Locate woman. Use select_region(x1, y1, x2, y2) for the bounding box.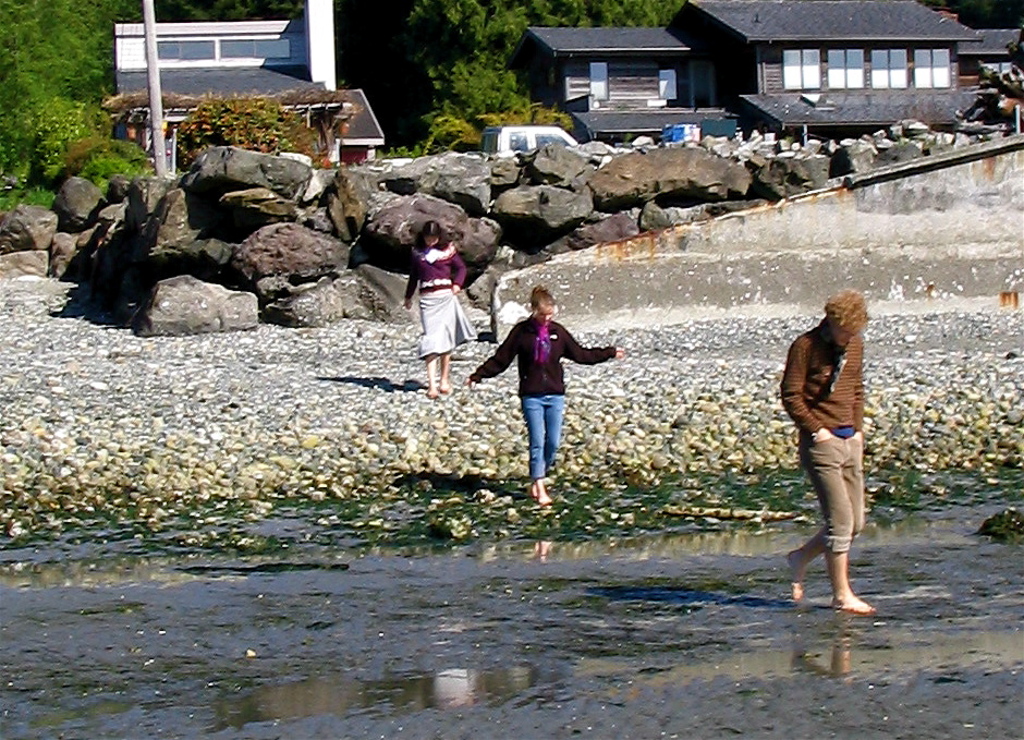
select_region(402, 220, 474, 397).
